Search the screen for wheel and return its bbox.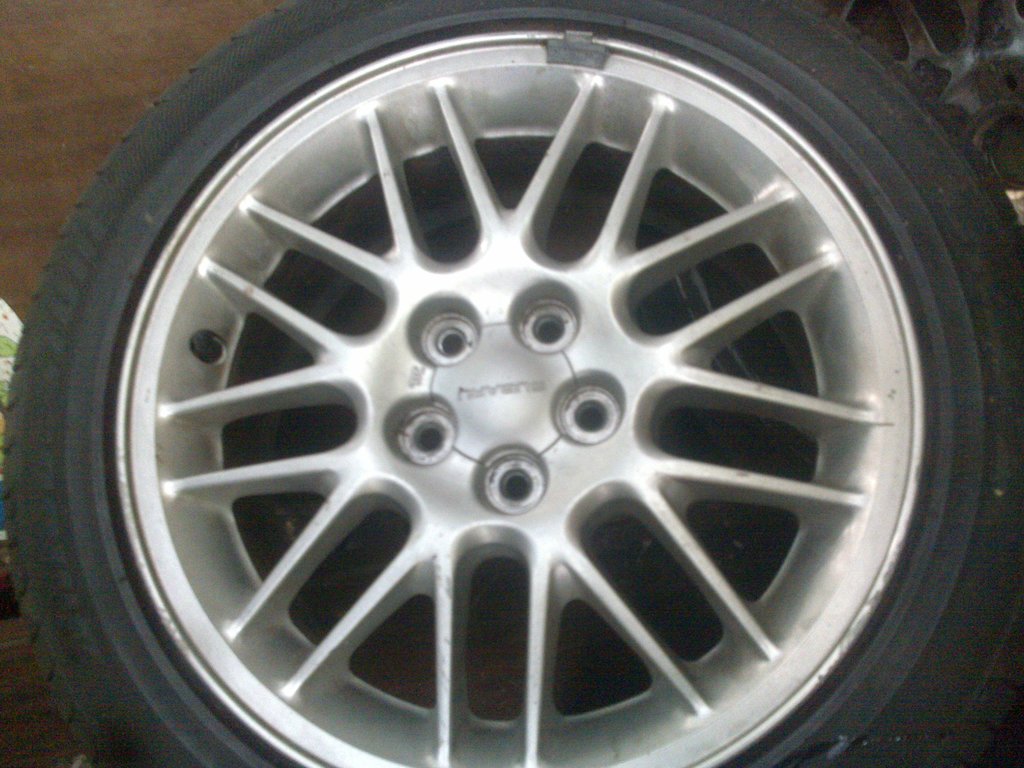
Found: region(31, 28, 998, 756).
